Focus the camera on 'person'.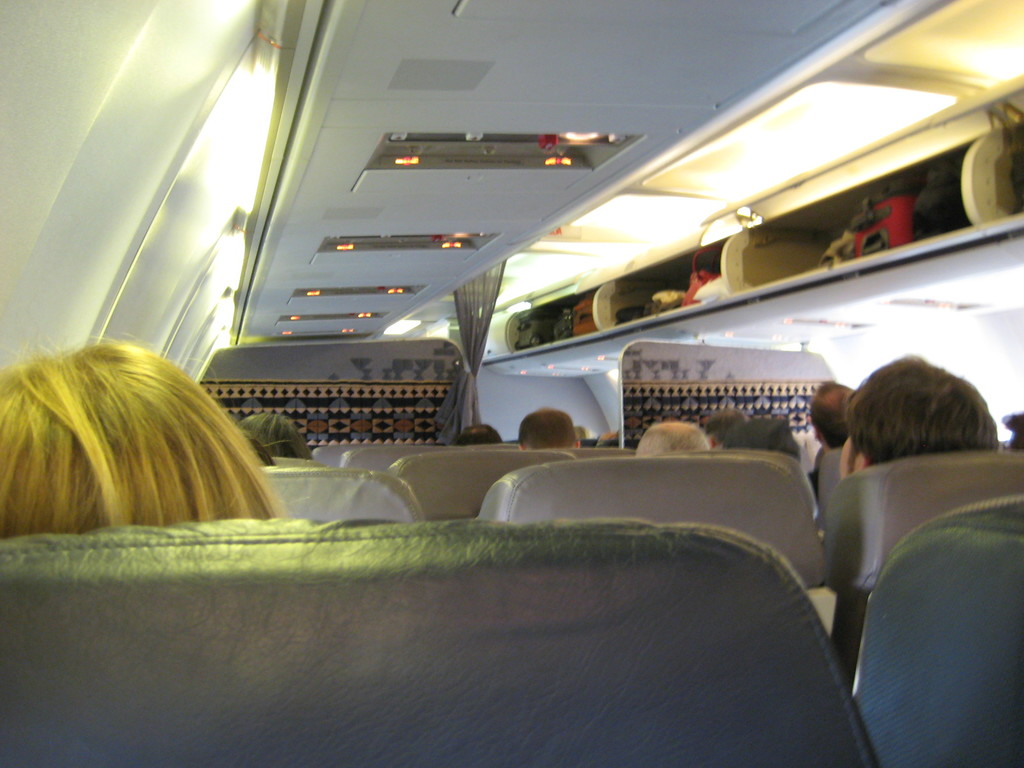
Focus region: box(238, 411, 314, 461).
